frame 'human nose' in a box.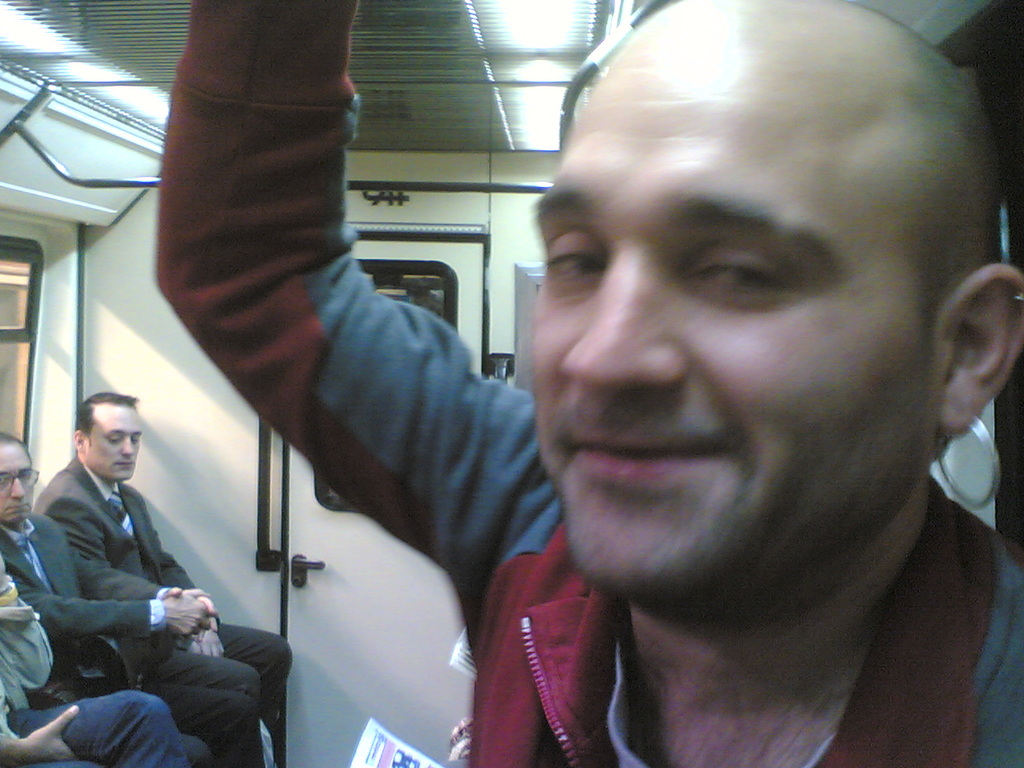
559,242,697,396.
